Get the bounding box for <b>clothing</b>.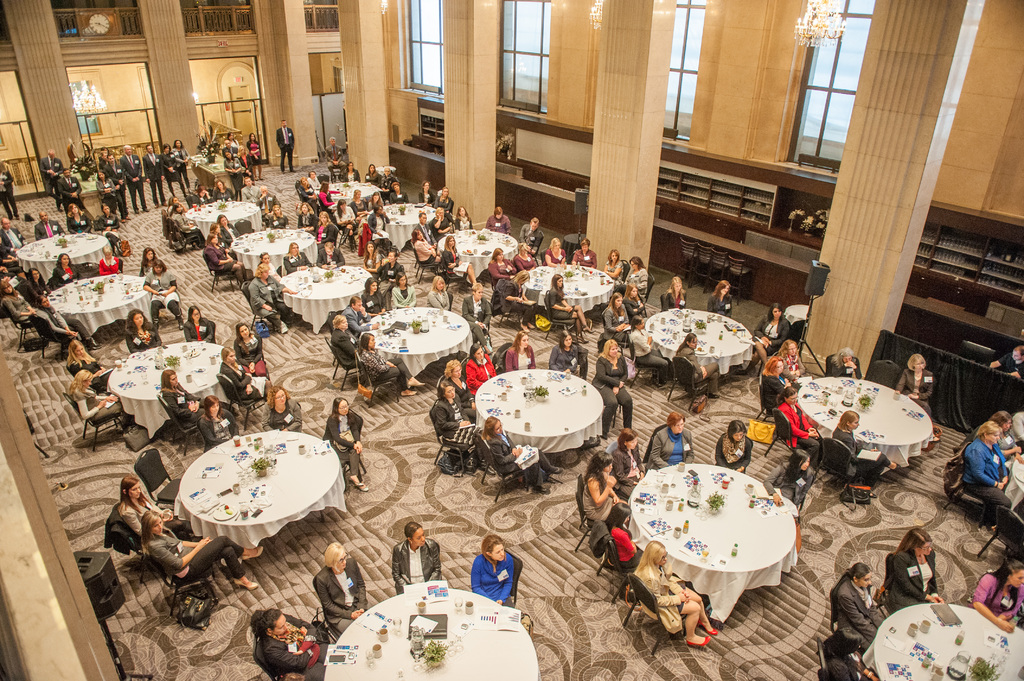
pyautogui.locateOnScreen(484, 214, 511, 236).
